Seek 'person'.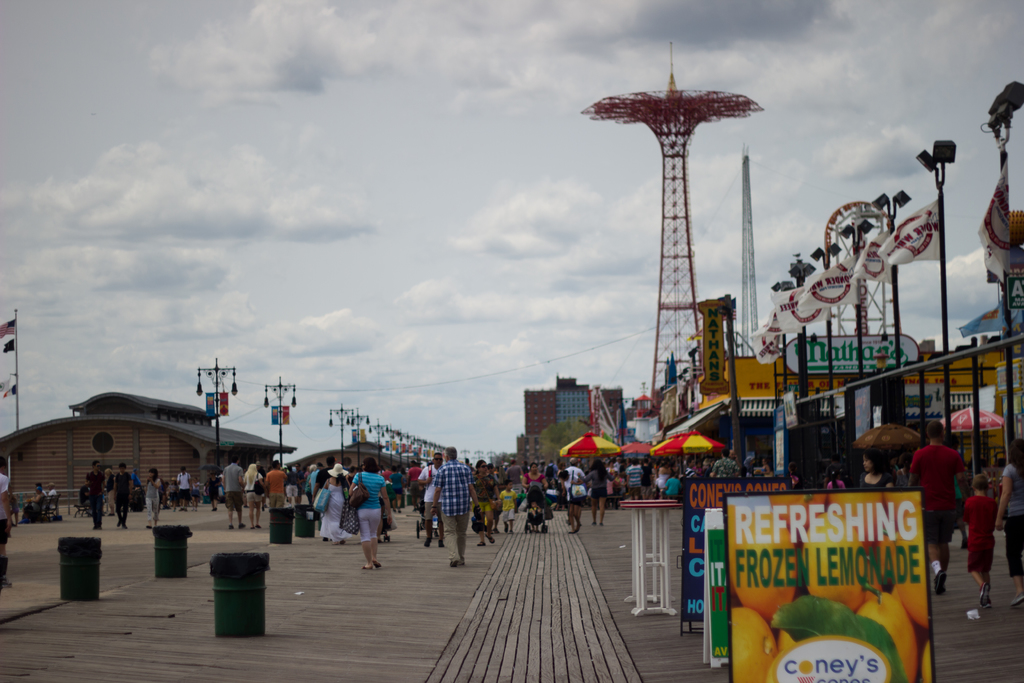
pyautogui.locateOnScreen(956, 475, 1004, 598).
